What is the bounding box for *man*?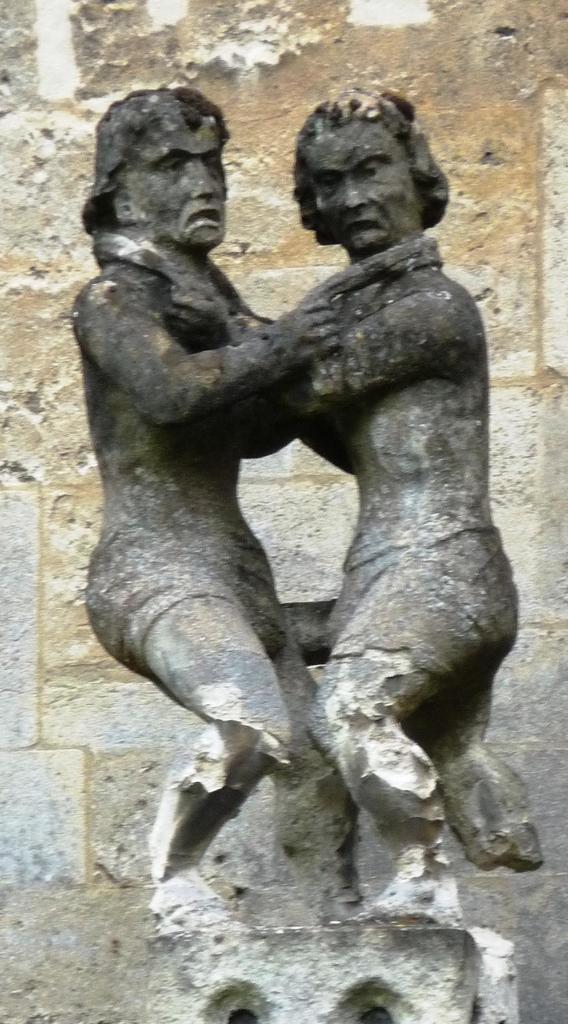
bbox=[204, 85, 550, 926].
